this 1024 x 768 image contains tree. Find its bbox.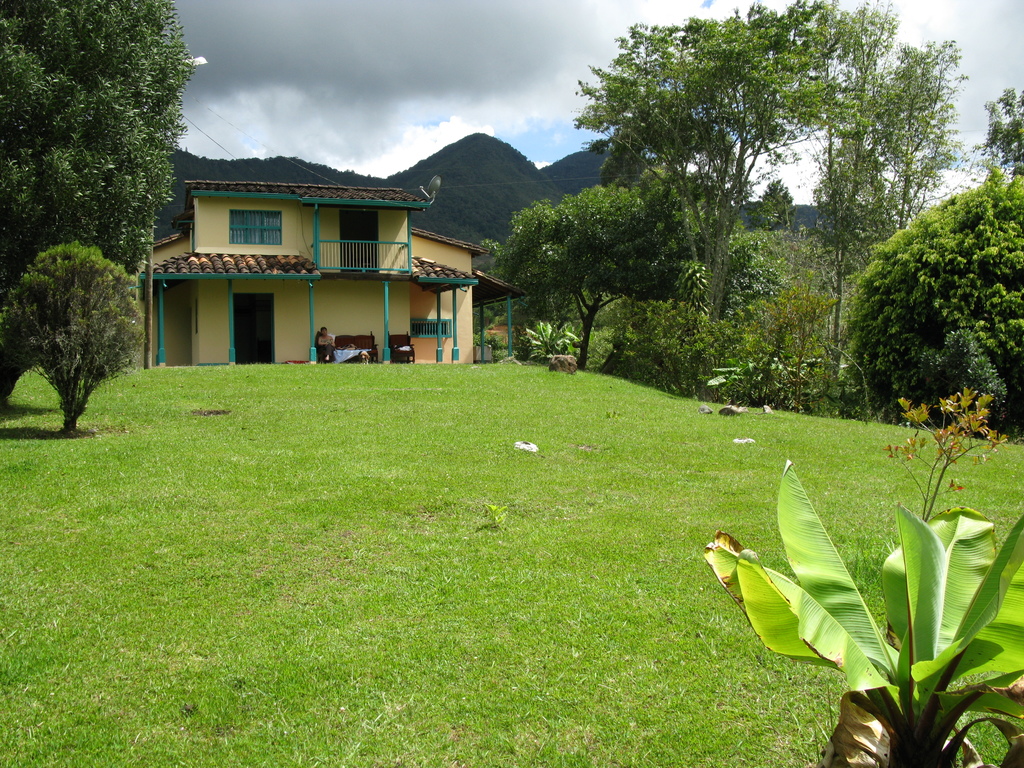
detection(3, 0, 189, 408).
